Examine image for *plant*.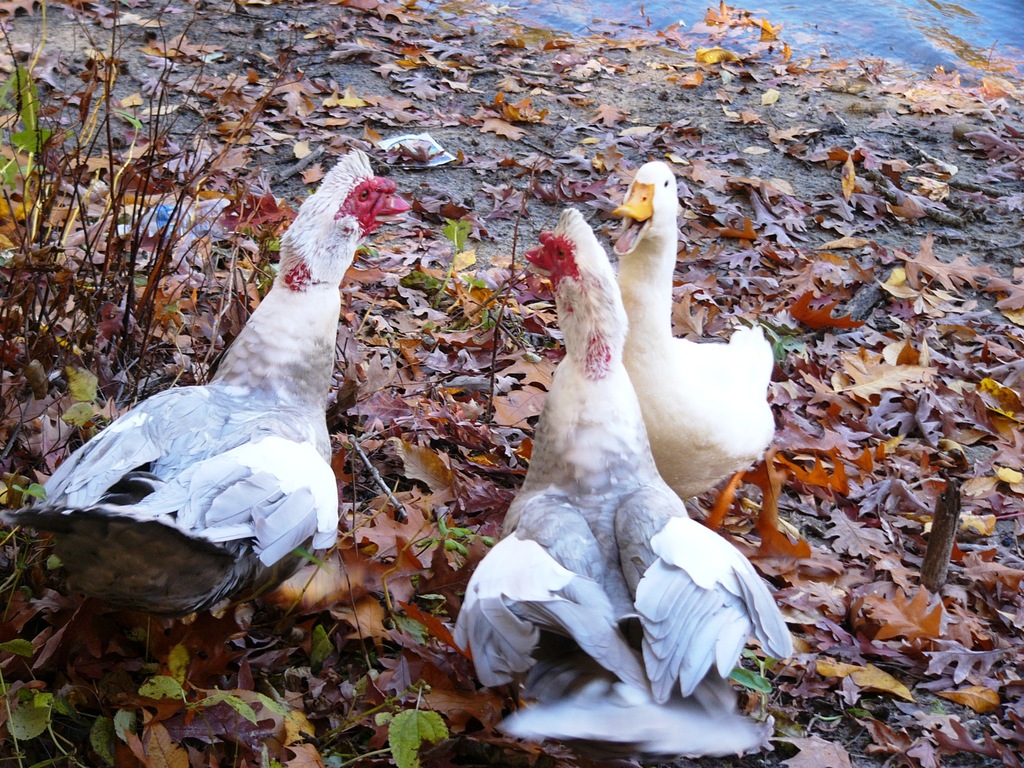
Examination result: locate(845, 698, 868, 716).
